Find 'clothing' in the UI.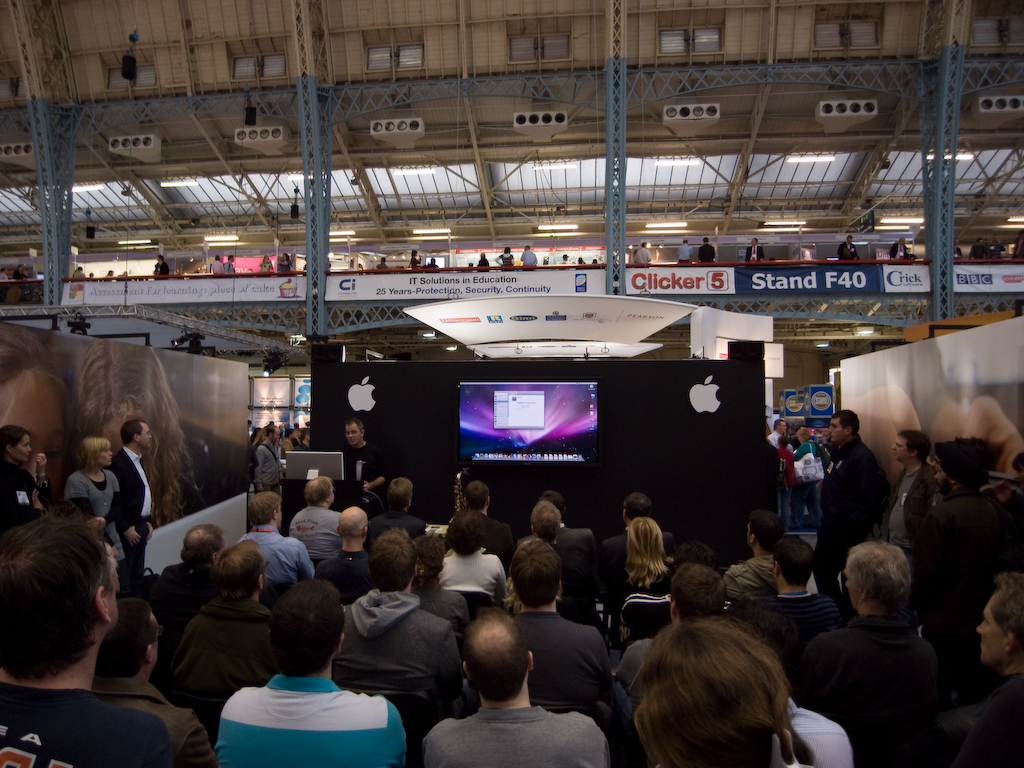
UI element at bbox=[789, 625, 944, 767].
